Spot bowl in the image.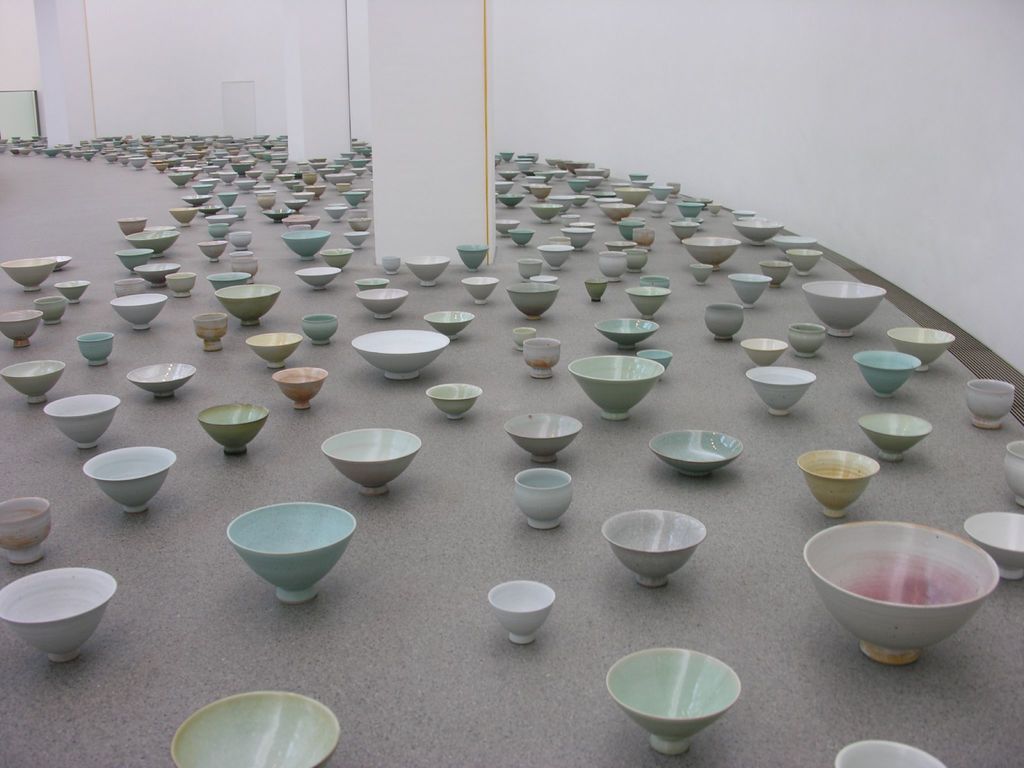
bowl found at [787,522,1010,664].
